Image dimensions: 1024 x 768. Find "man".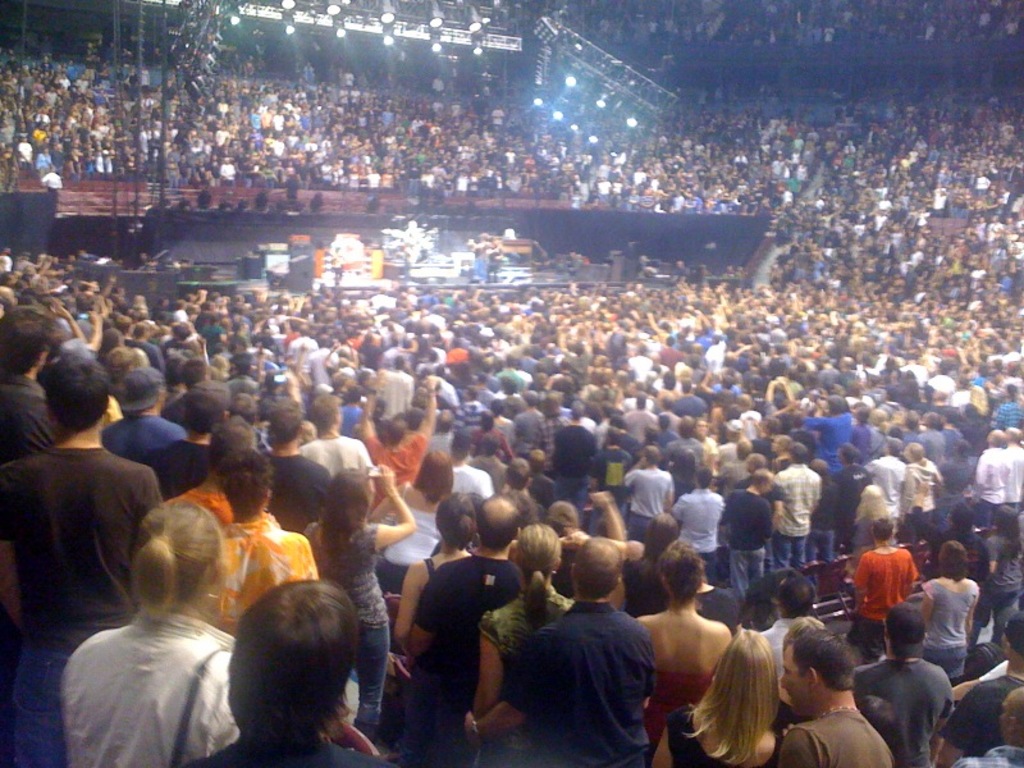
bbox=[472, 433, 508, 489].
